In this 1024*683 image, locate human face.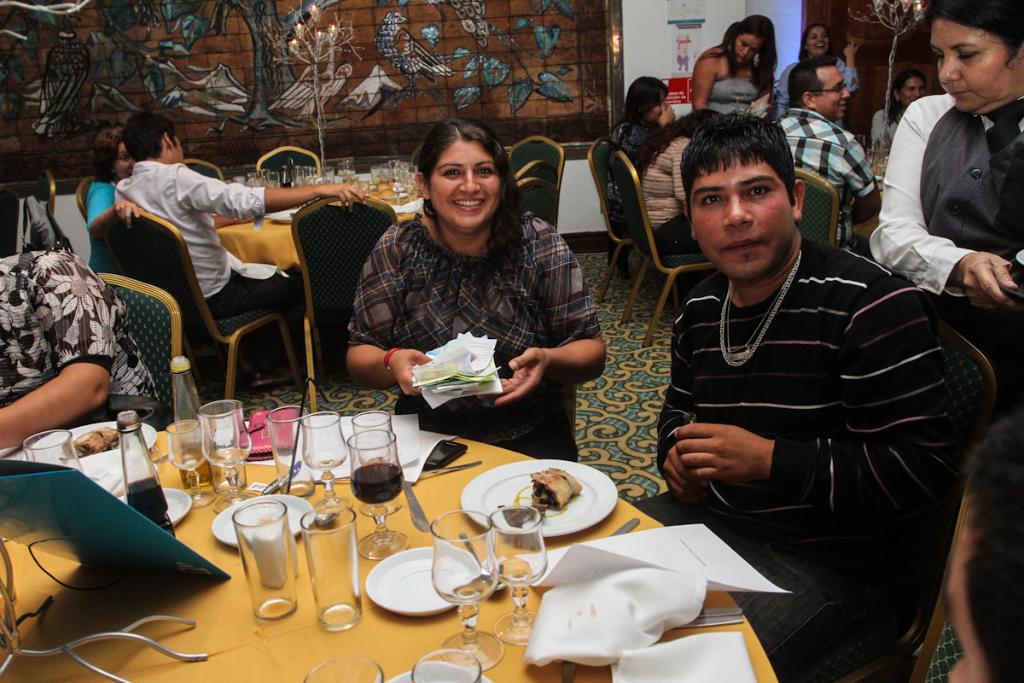
Bounding box: <region>901, 79, 925, 108</region>.
